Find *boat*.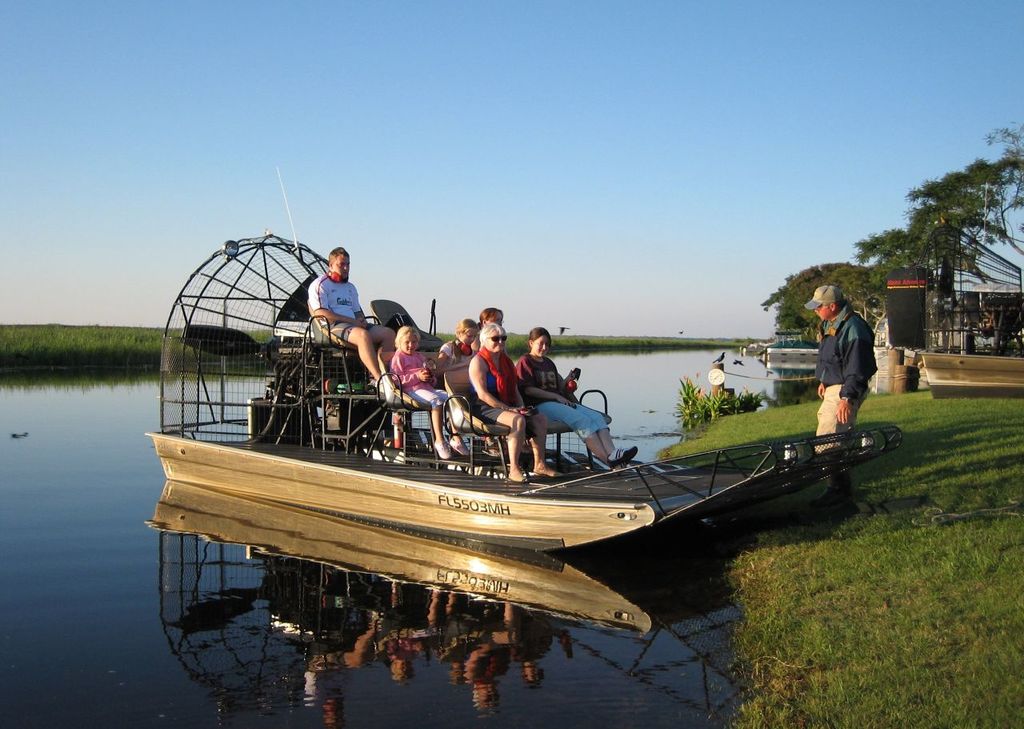
detection(145, 166, 905, 550).
